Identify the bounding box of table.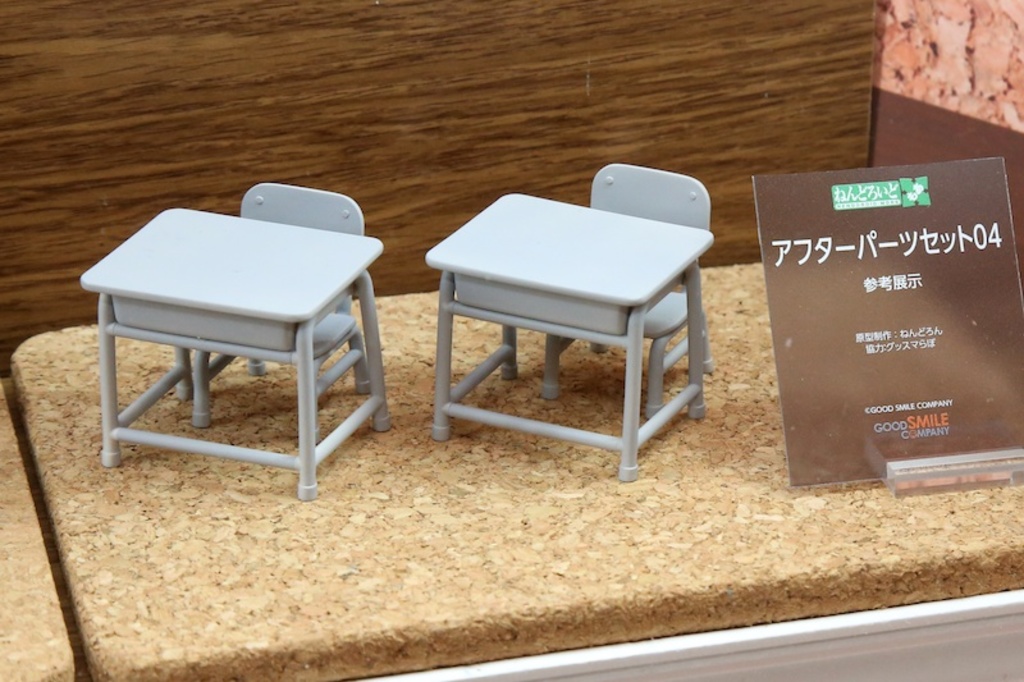
78:210:393:504.
